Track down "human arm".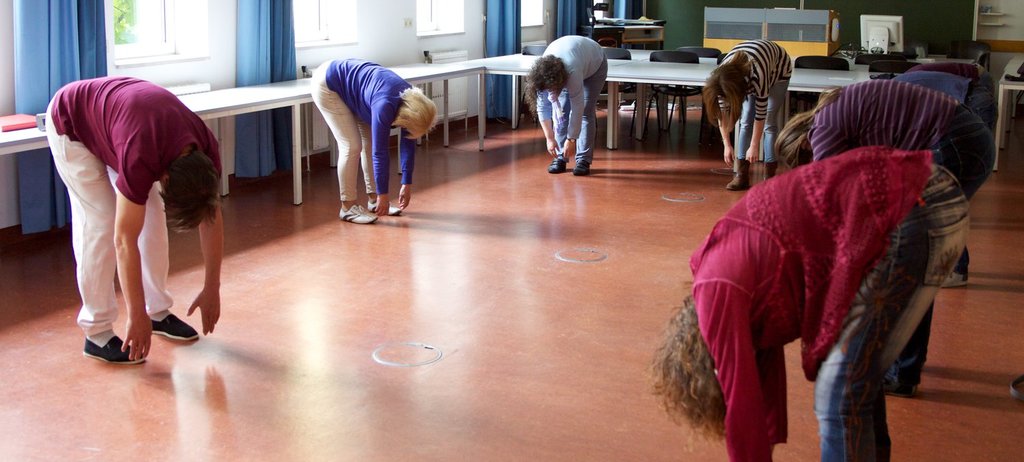
Tracked to pyautogui.locateOnScreen(747, 85, 774, 167).
